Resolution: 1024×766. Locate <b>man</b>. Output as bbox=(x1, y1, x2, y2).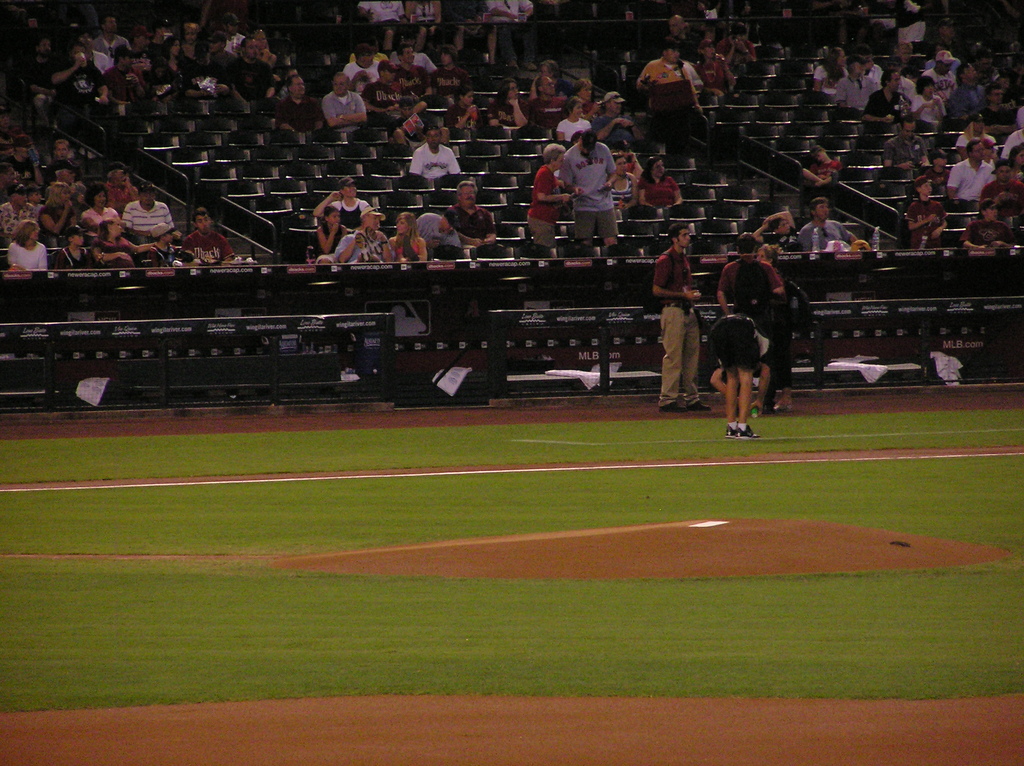
bbox=(869, 66, 911, 122).
